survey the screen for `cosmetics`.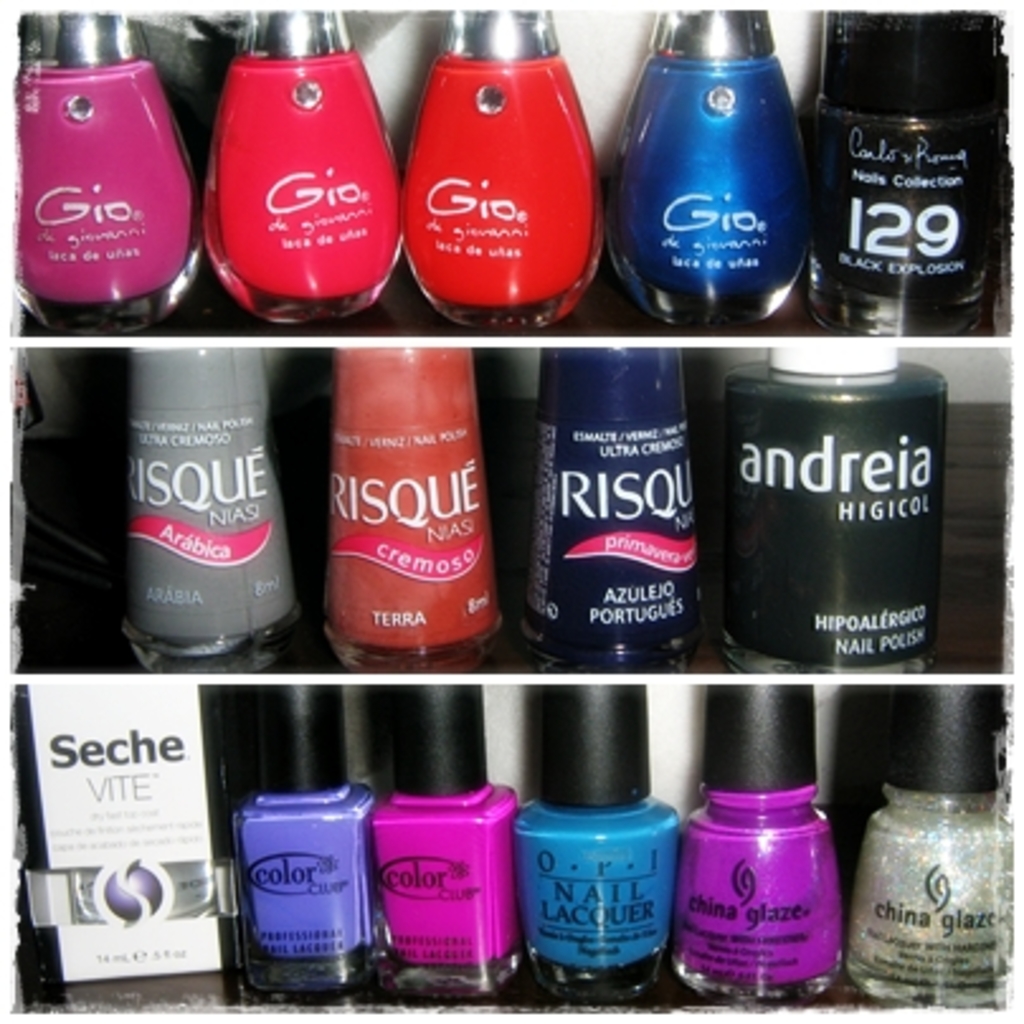
Survey found: bbox(362, 679, 520, 999).
